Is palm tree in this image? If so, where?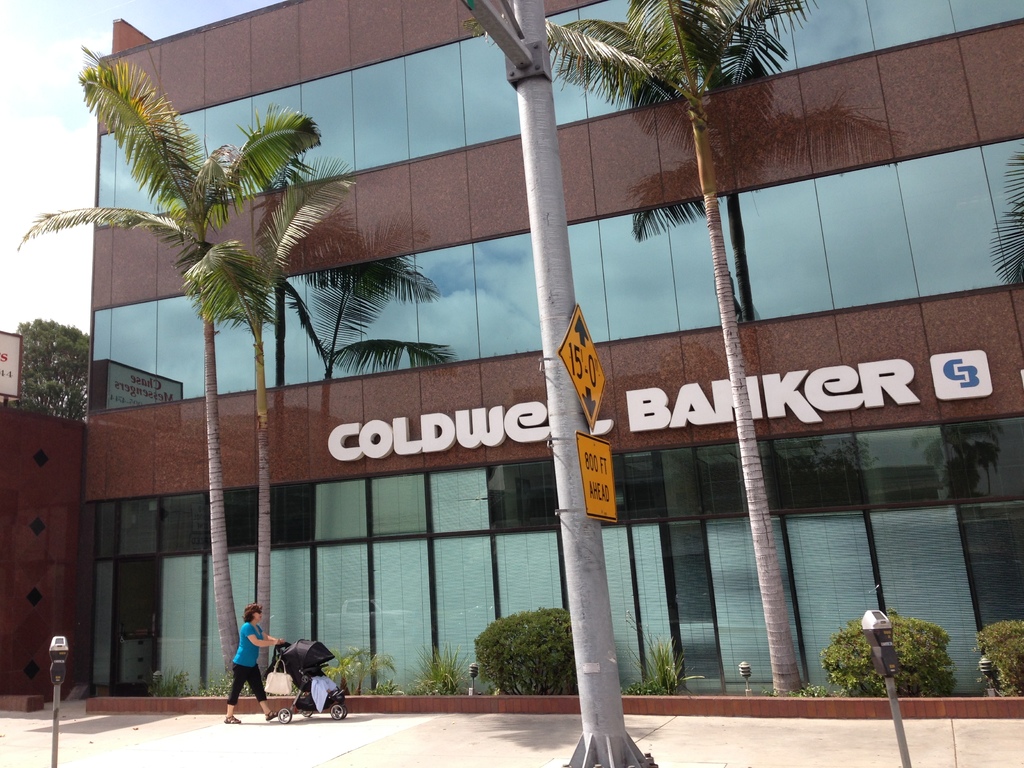
Yes, at {"left": 461, "top": 0, "right": 799, "bottom": 698}.
